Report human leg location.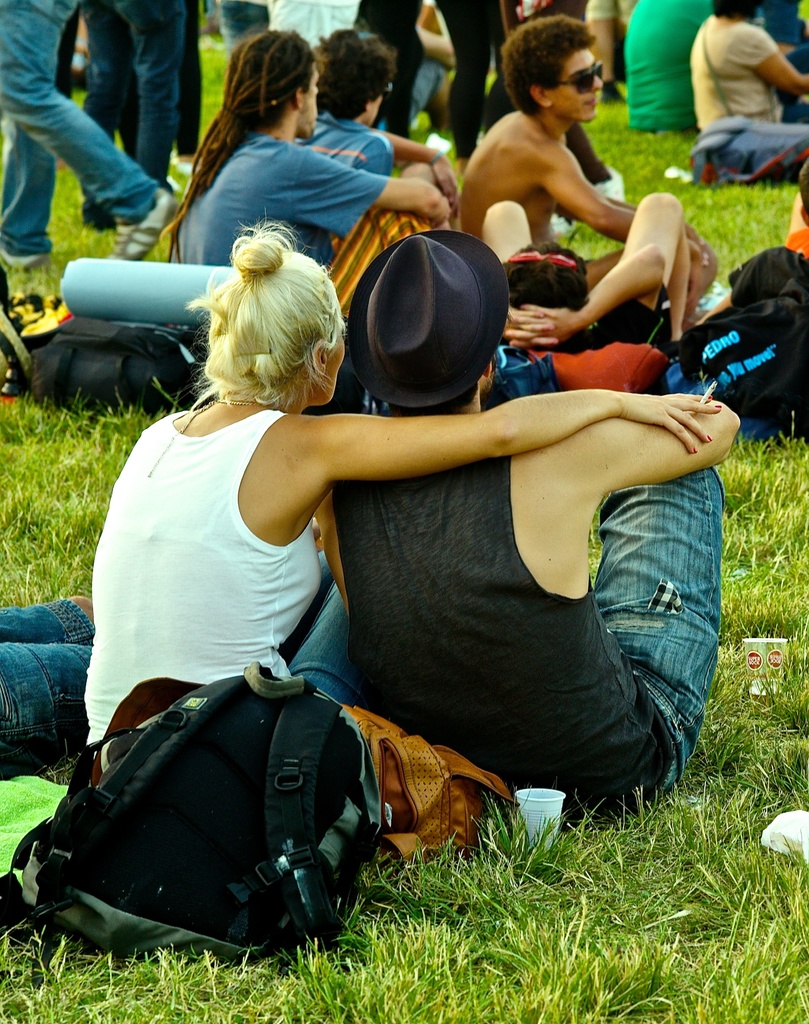
Report: [left=0, top=600, right=96, bottom=641].
